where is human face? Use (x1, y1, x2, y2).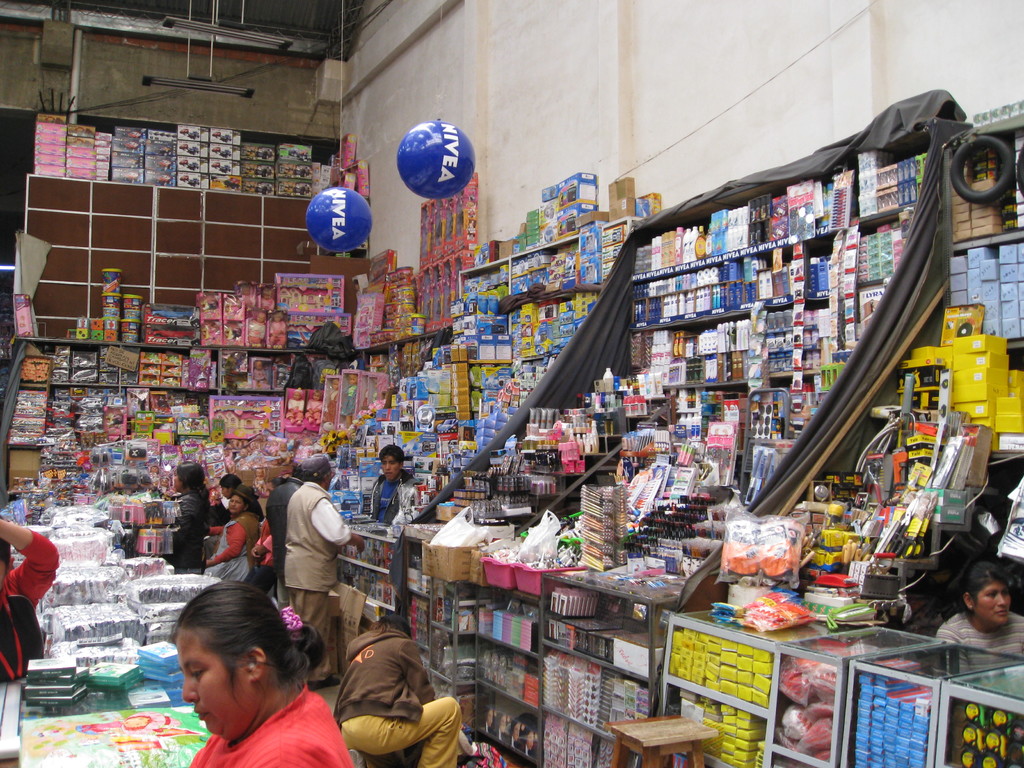
(171, 468, 179, 488).
